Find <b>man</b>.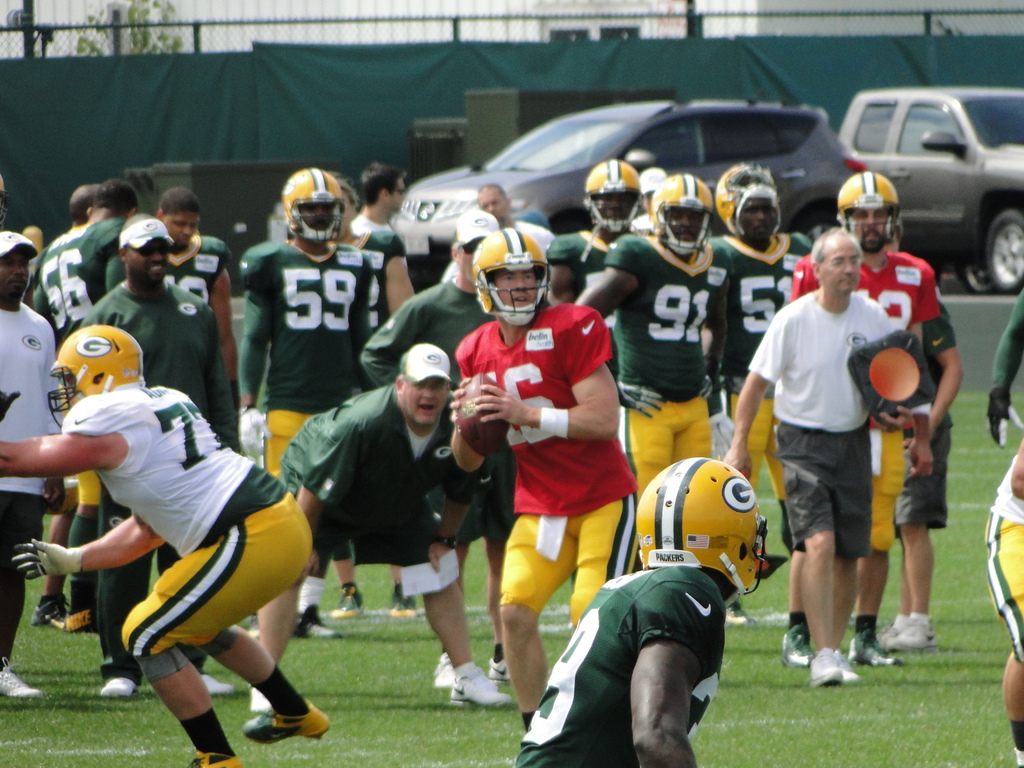
left=575, top=167, right=733, bottom=484.
